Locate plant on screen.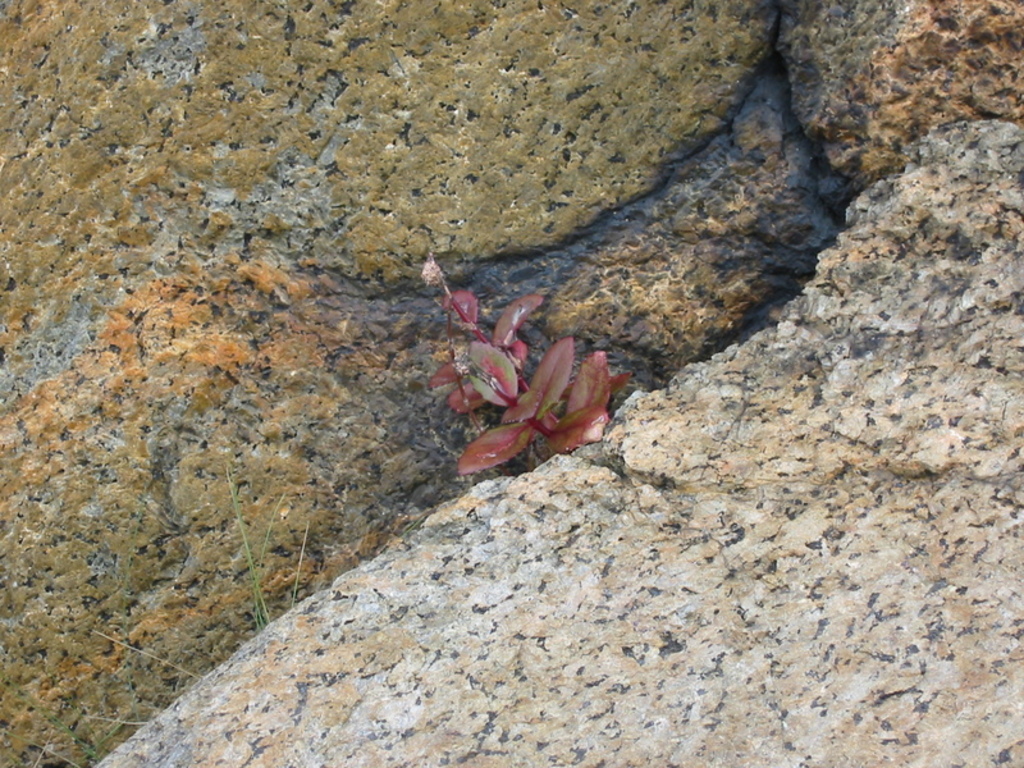
On screen at locate(410, 271, 646, 485).
